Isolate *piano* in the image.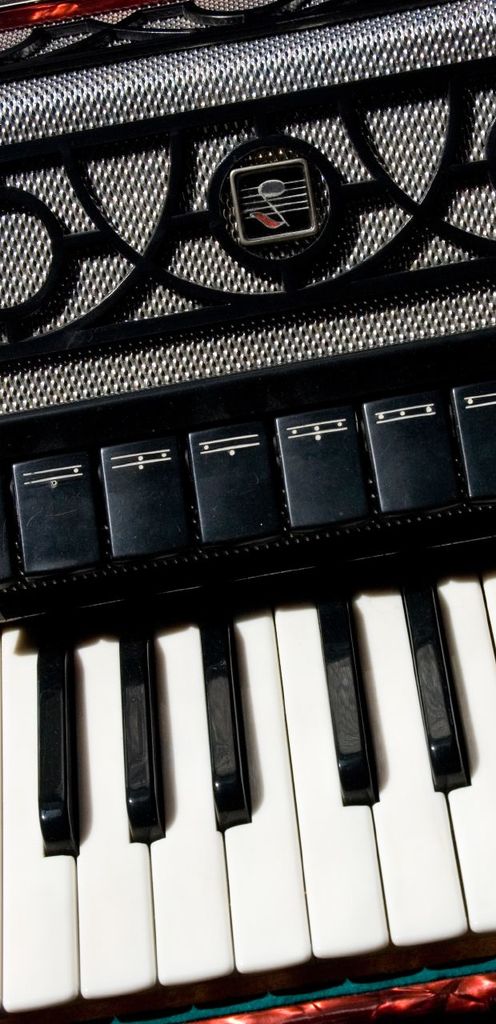
Isolated region: 0 6 495 1018.
